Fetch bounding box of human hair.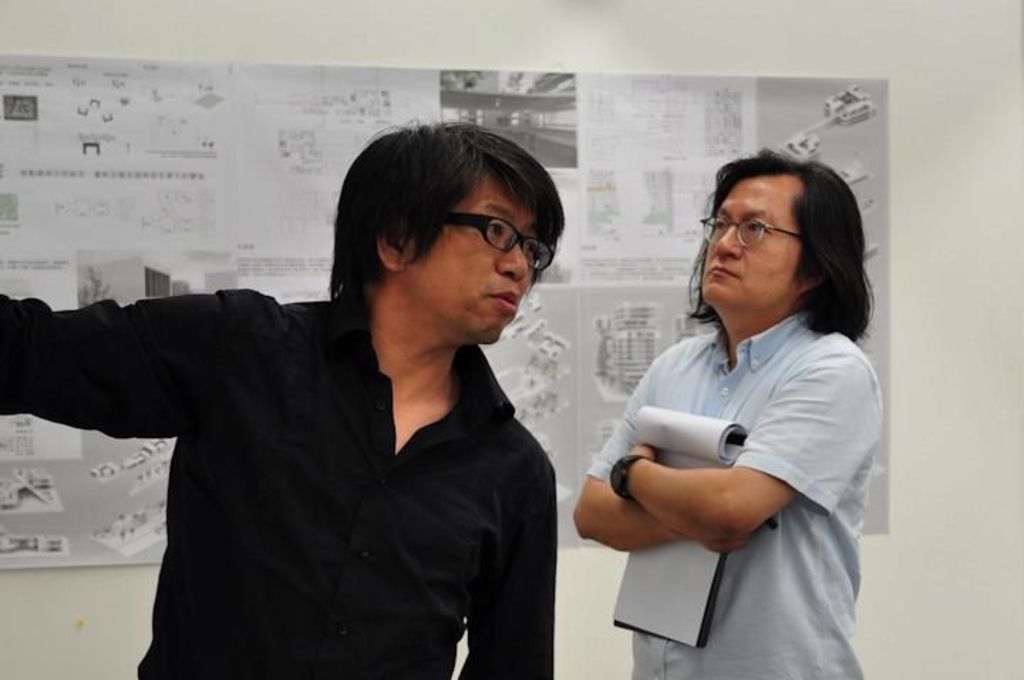
Bbox: l=329, t=118, r=563, b=304.
